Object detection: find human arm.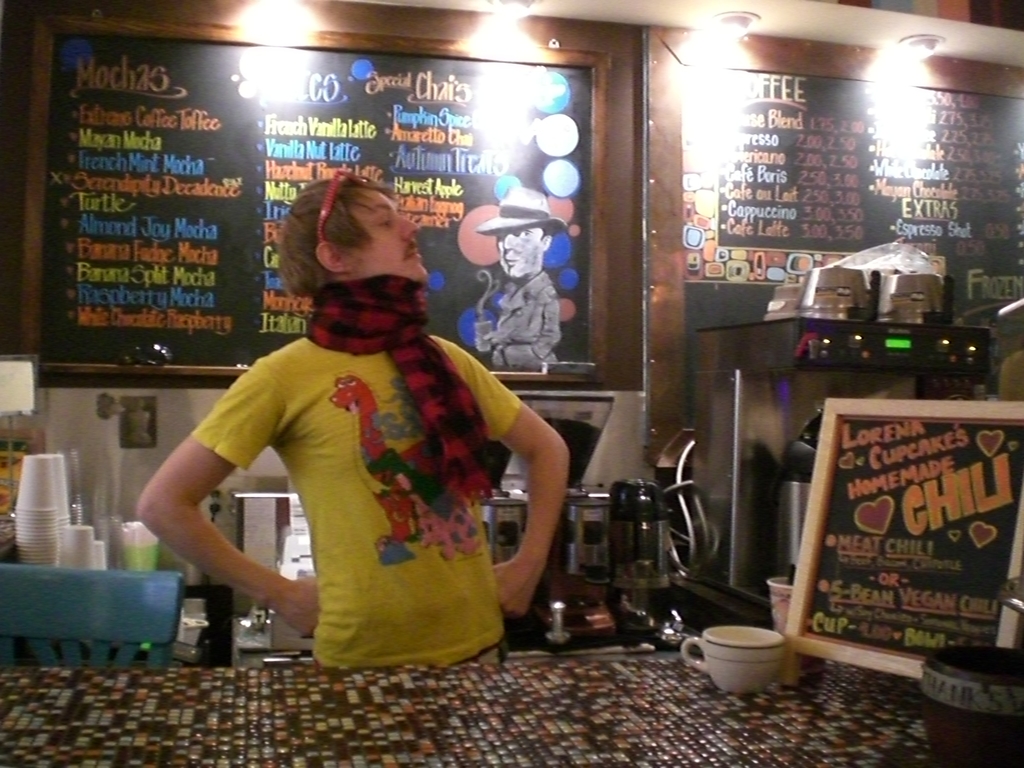
[x1=478, y1=350, x2=582, y2=656].
